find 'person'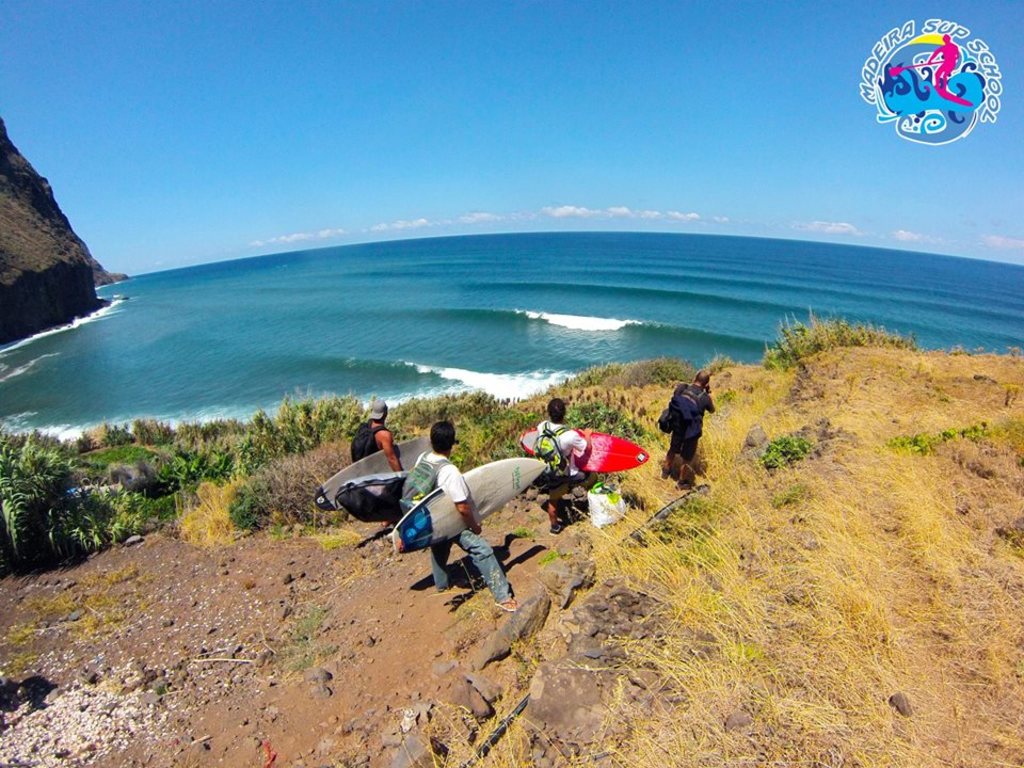
BBox(409, 420, 519, 609)
